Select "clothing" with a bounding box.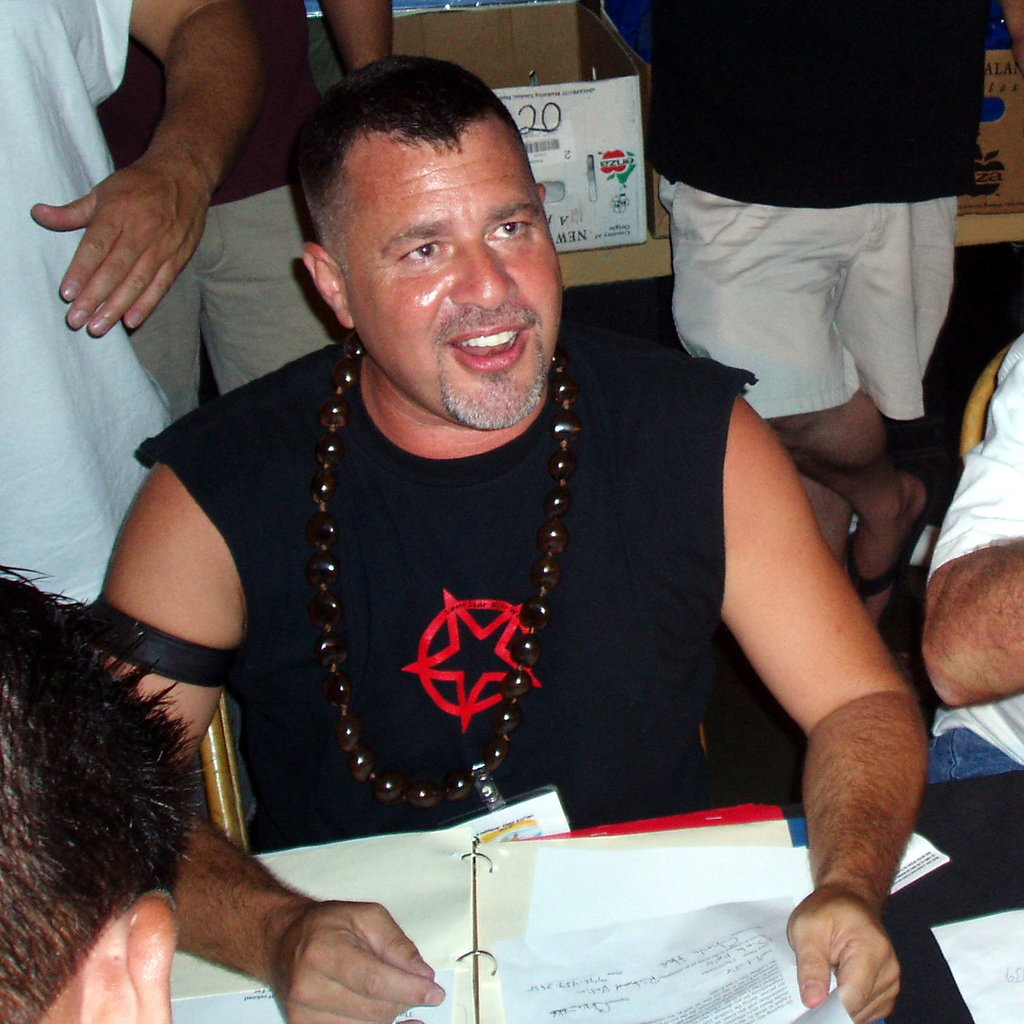
crop(124, 309, 764, 863).
